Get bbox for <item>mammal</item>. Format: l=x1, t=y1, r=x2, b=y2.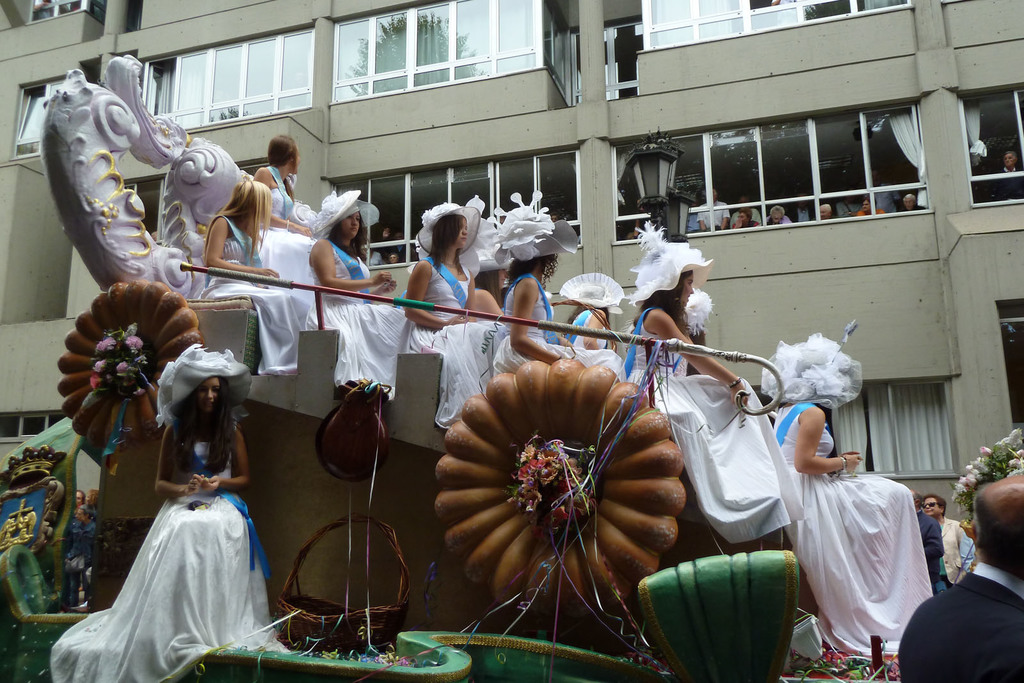
l=410, t=202, r=502, b=424.
